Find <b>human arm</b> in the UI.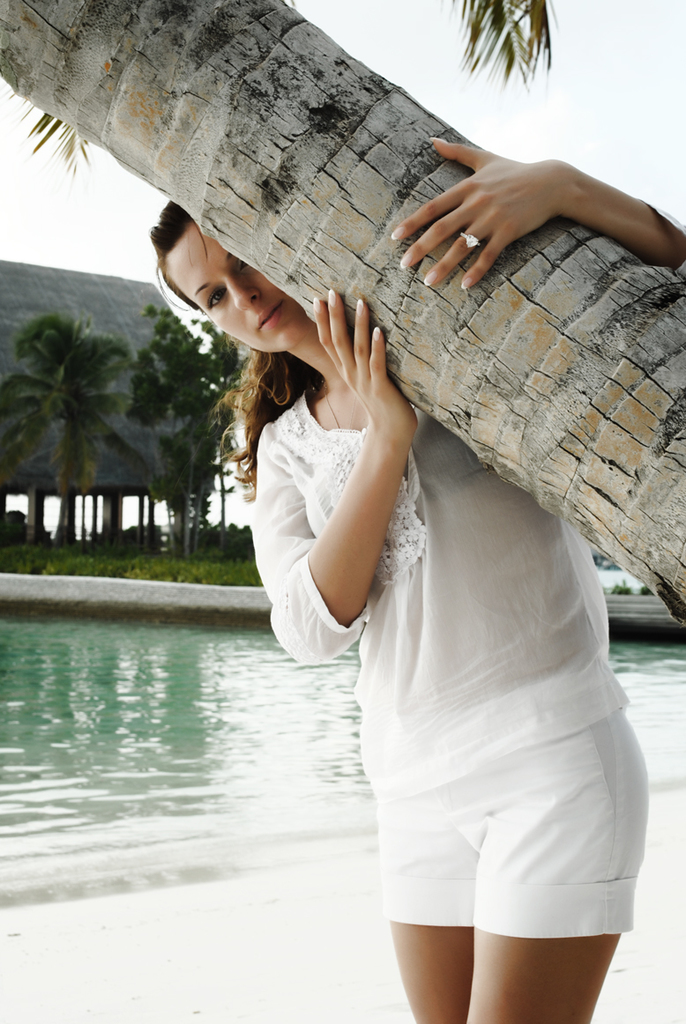
UI element at left=395, top=129, right=685, bottom=278.
